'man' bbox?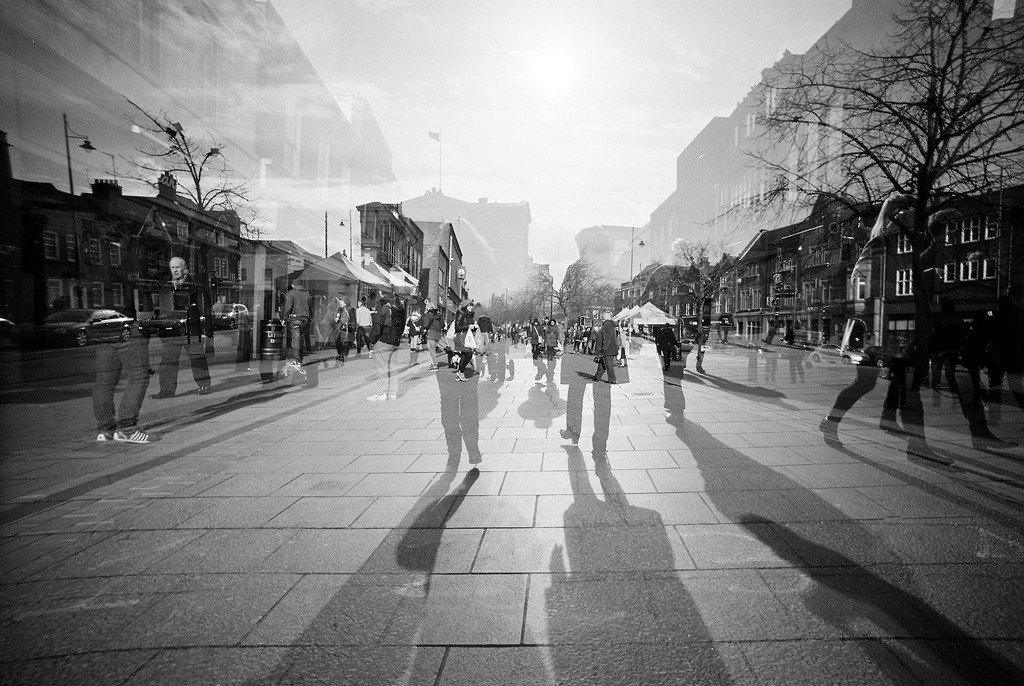
<bbox>281, 277, 314, 368</bbox>
